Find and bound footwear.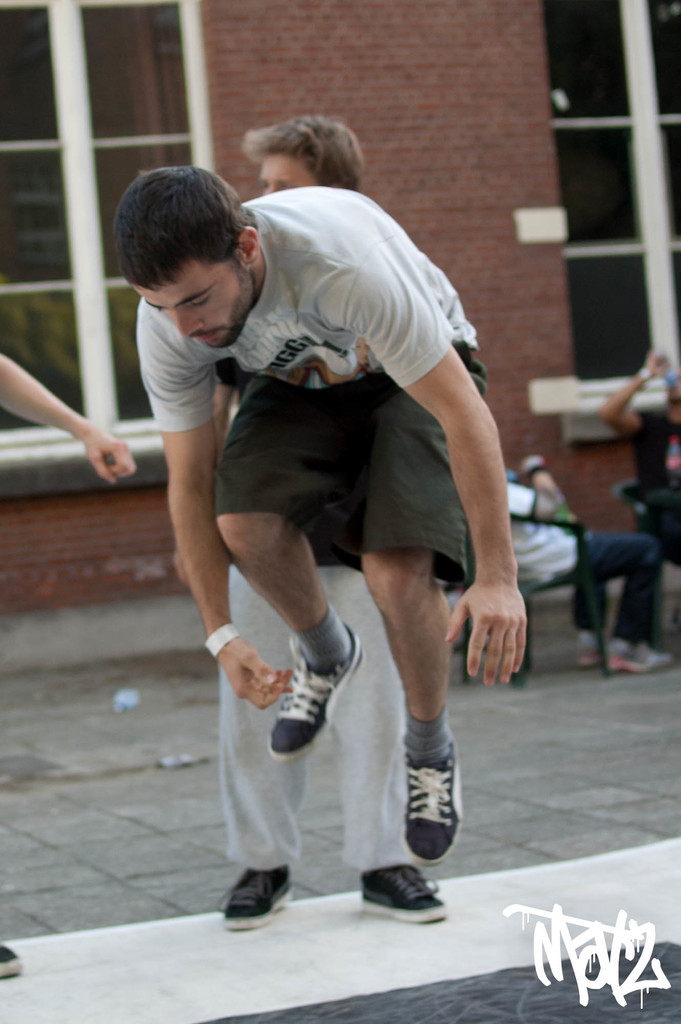
Bound: bbox(573, 627, 608, 678).
